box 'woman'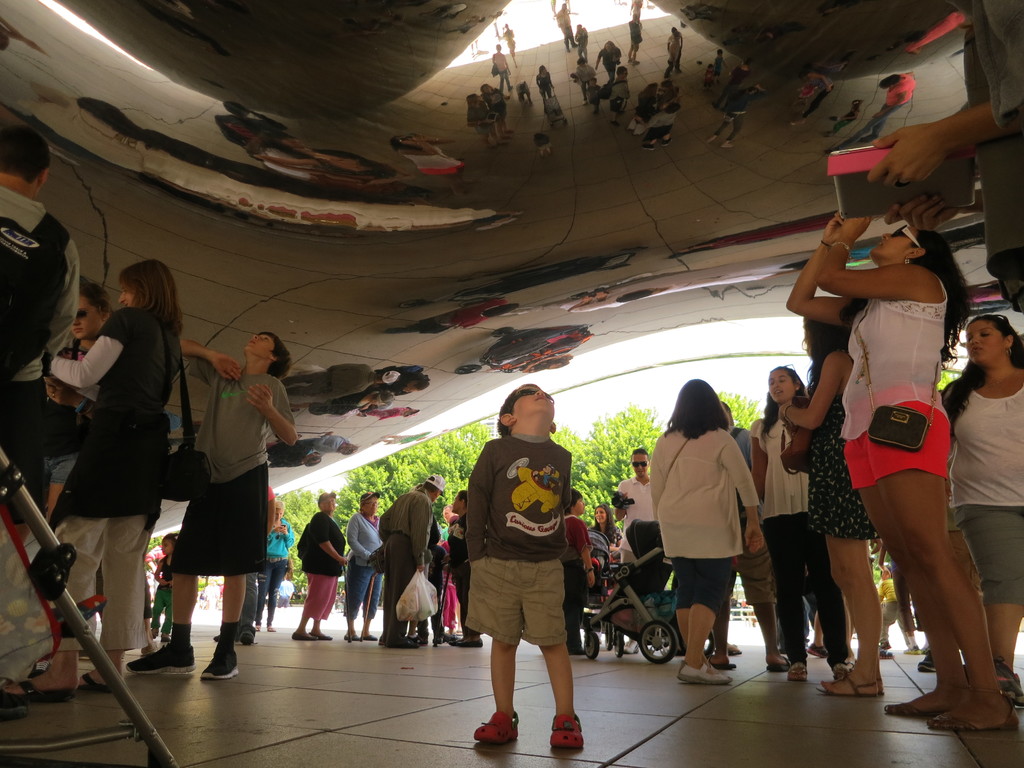
rect(650, 379, 764, 686)
